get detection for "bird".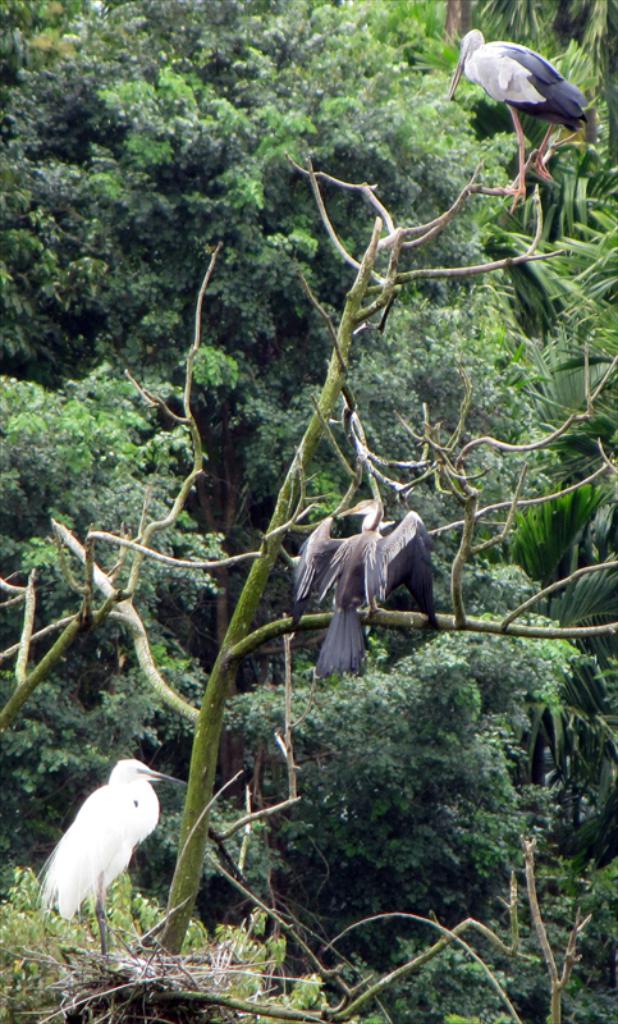
Detection: detection(444, 27, 595, 202).
